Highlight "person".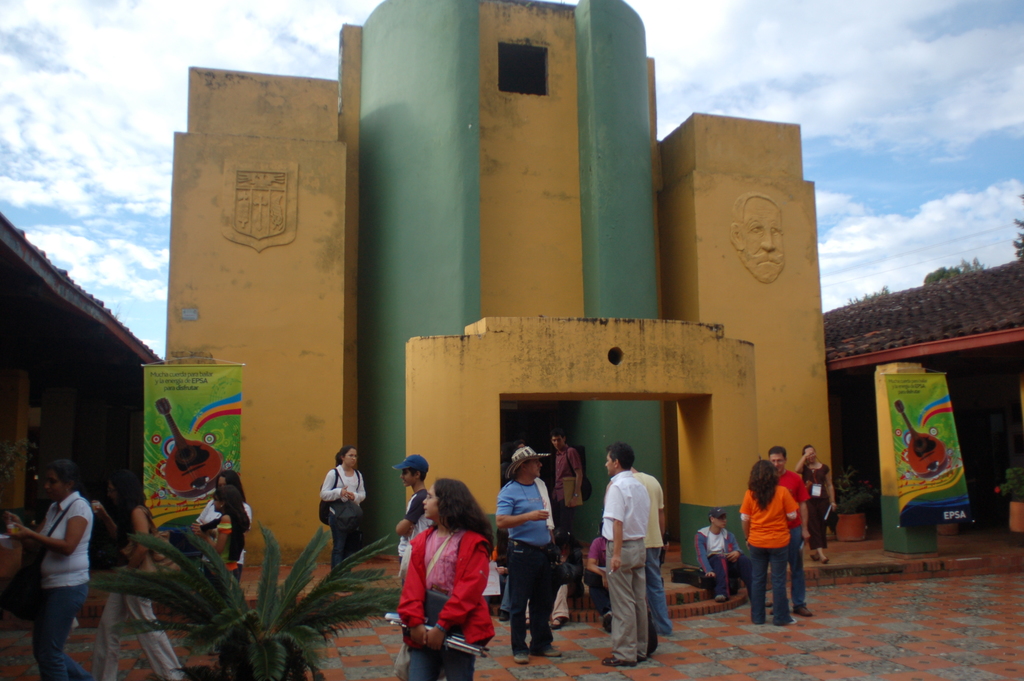
Highlighted region: [796,442,844,567].
